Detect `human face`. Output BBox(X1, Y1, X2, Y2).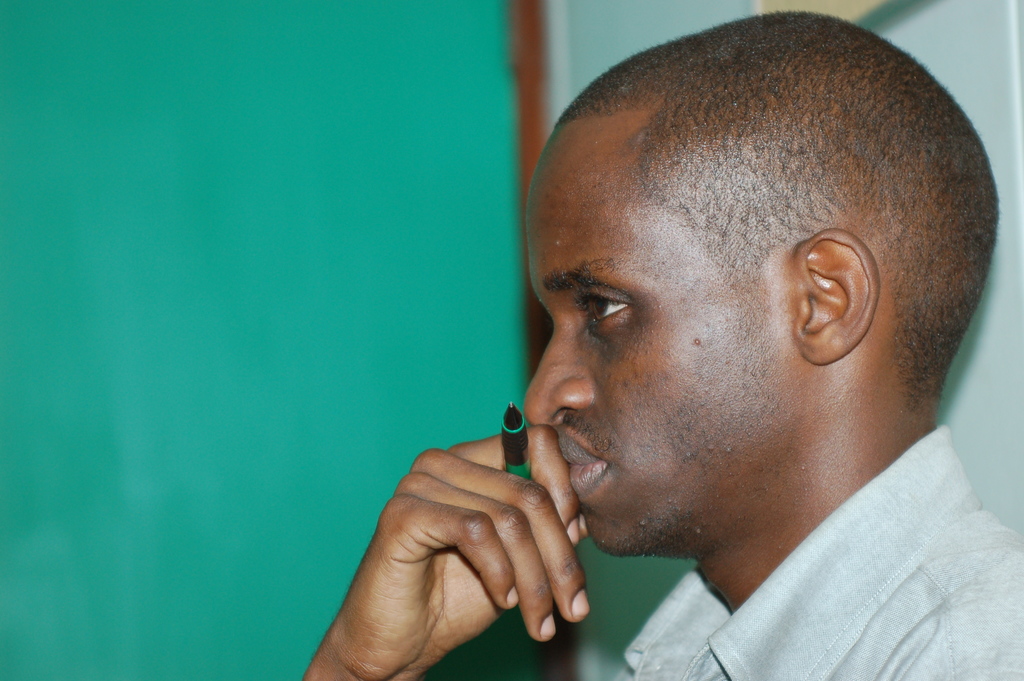
BBox(523, 147, 783, 552).
